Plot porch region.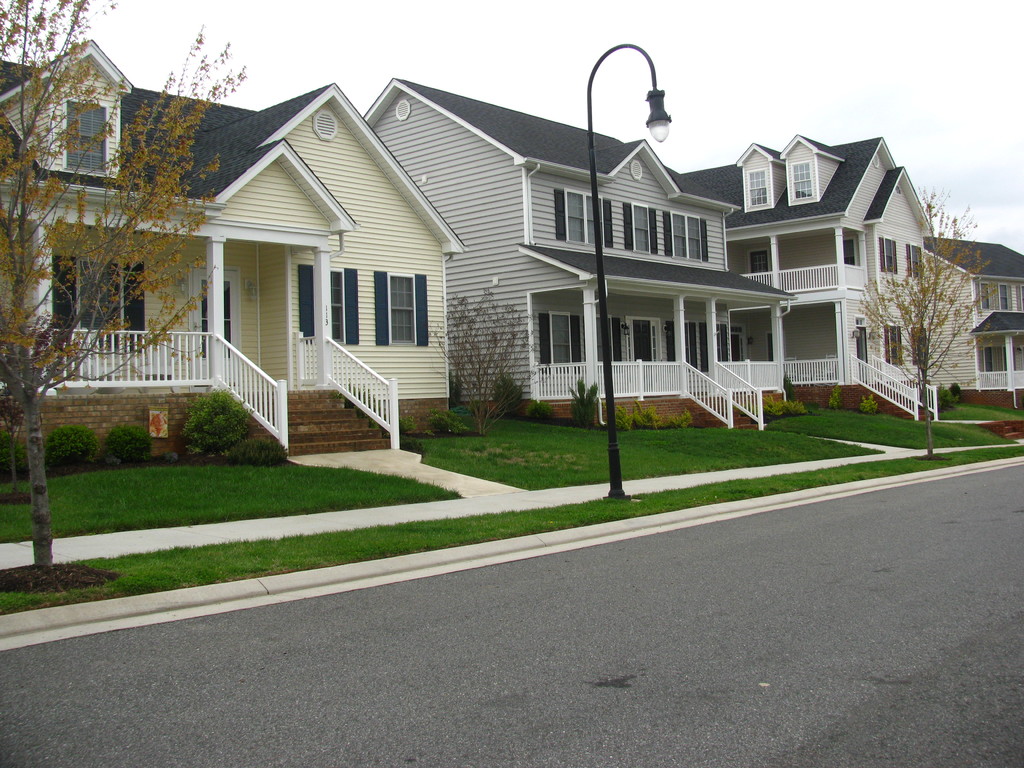
Plotted at 966, 350, 1023, 410.
